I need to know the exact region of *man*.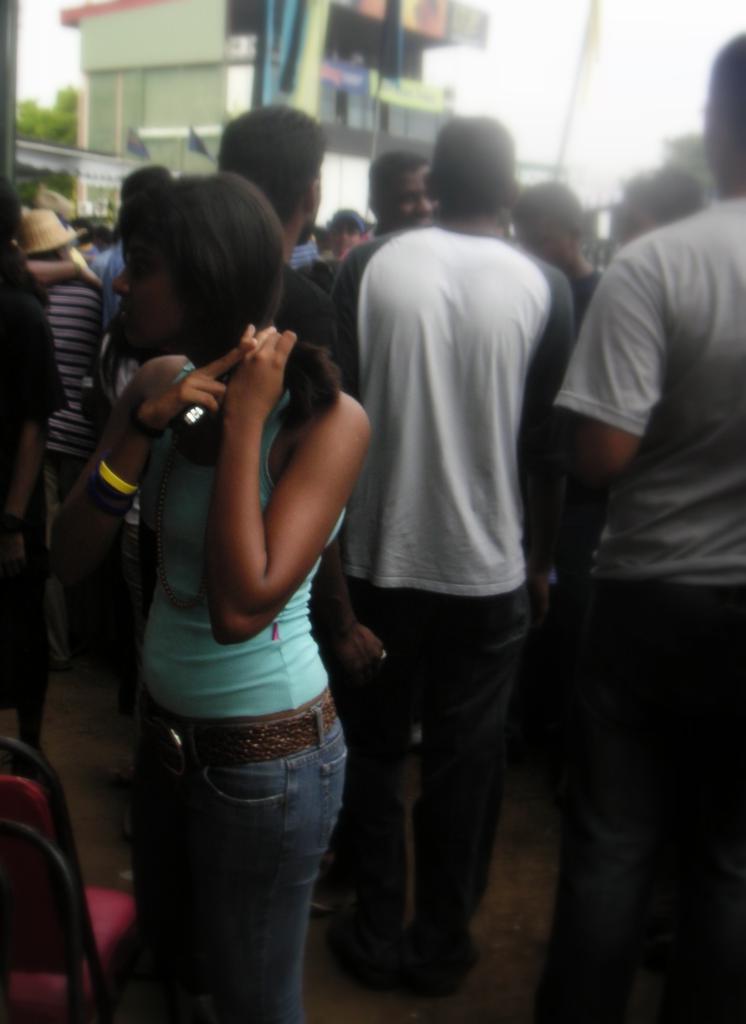
Region: 322:140:435:291.
